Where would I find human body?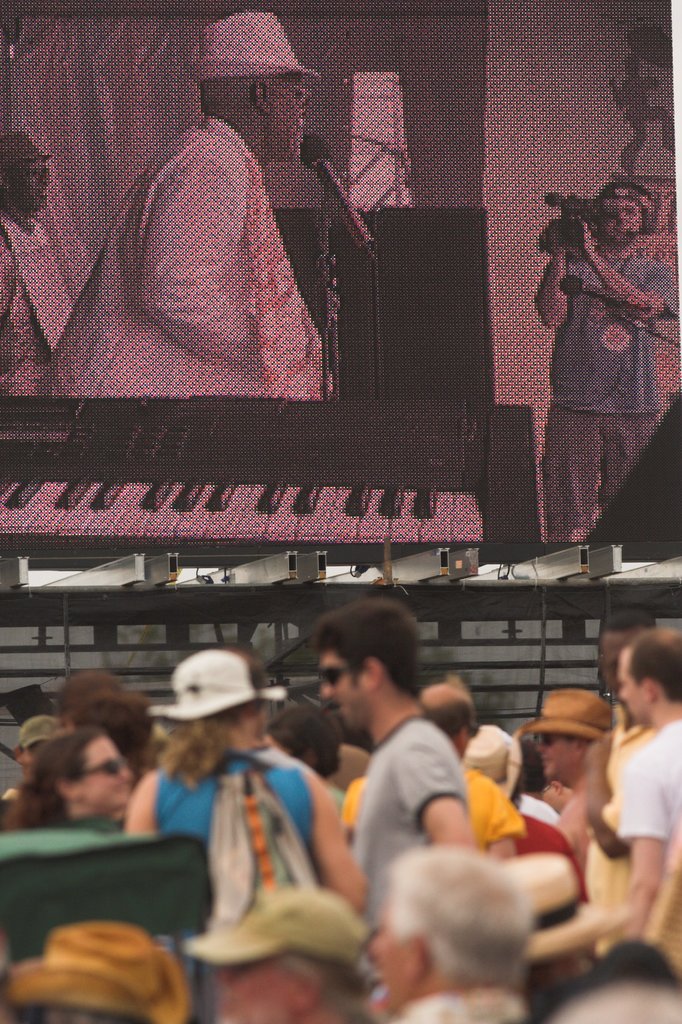
At <box>35,125,335,402</box>.
